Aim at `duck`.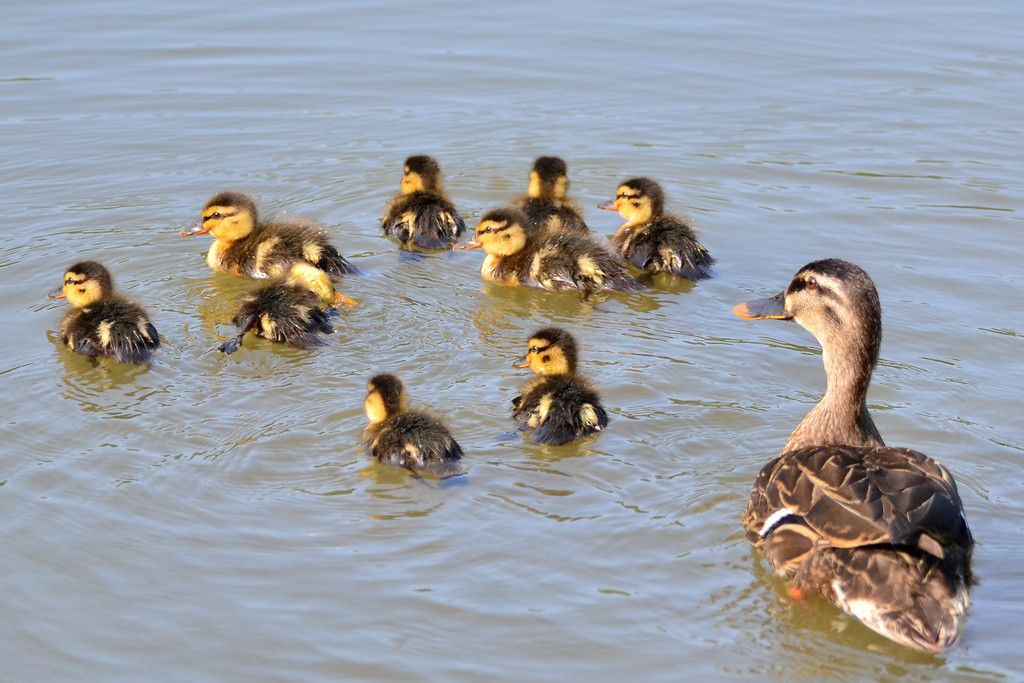
Aimed at x1=449 y1=206 x2=641 y2=293.
